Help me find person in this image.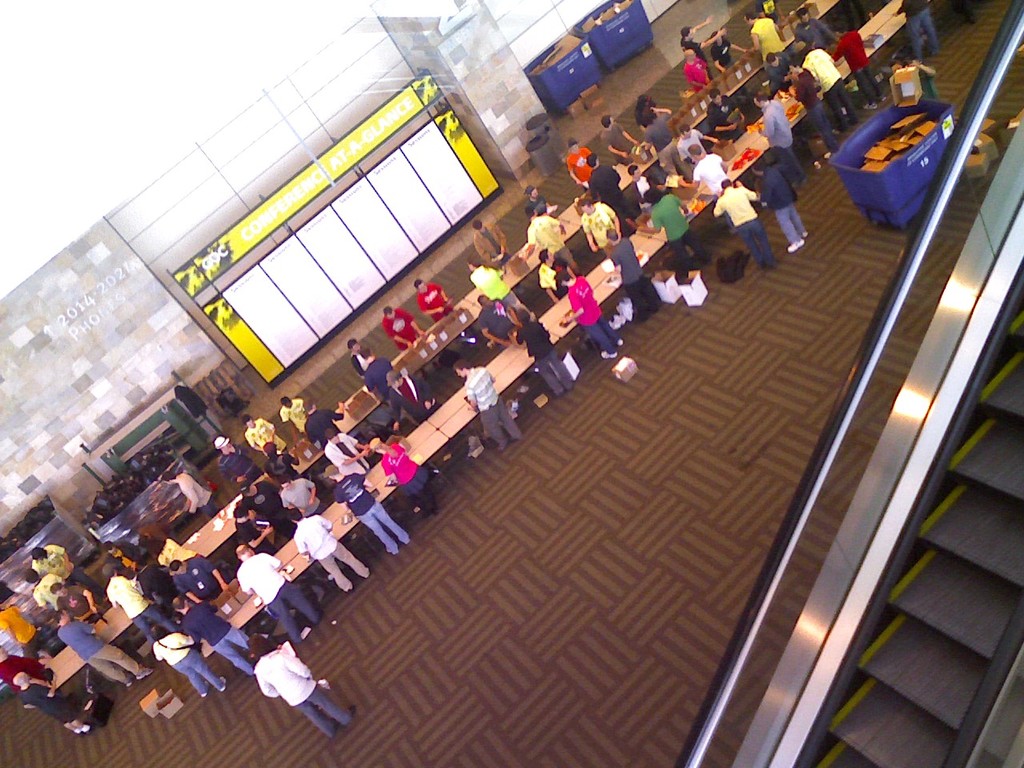
Found it: {"left": 753, "top": 92, "right": 815, "bottom": 178}.
